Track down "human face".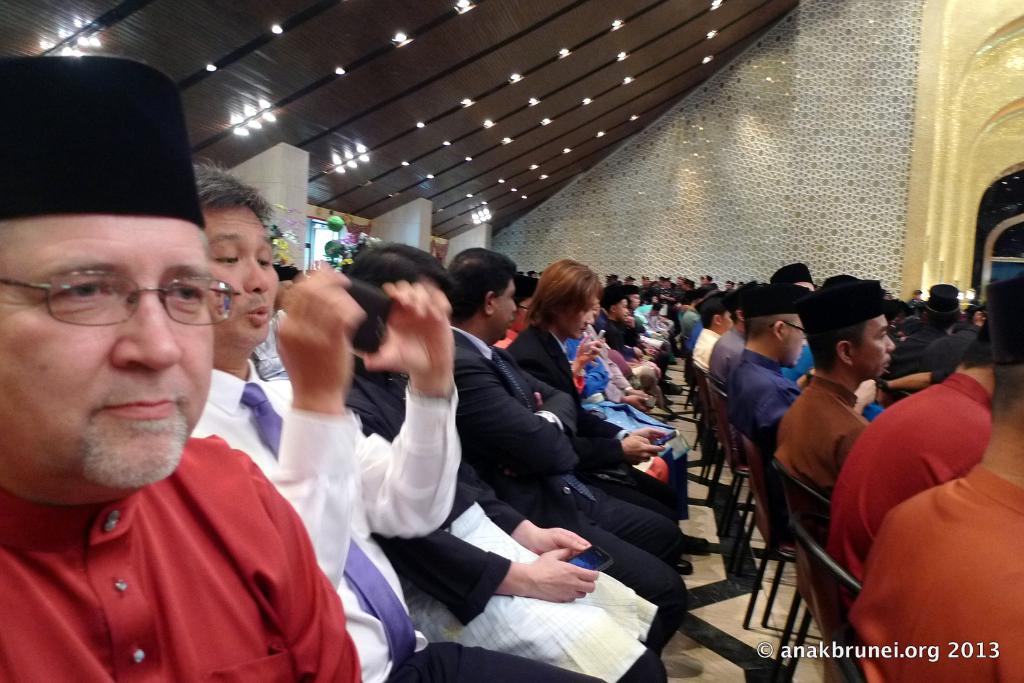
Tracked to bbox=(617, 300, 628, 318).
